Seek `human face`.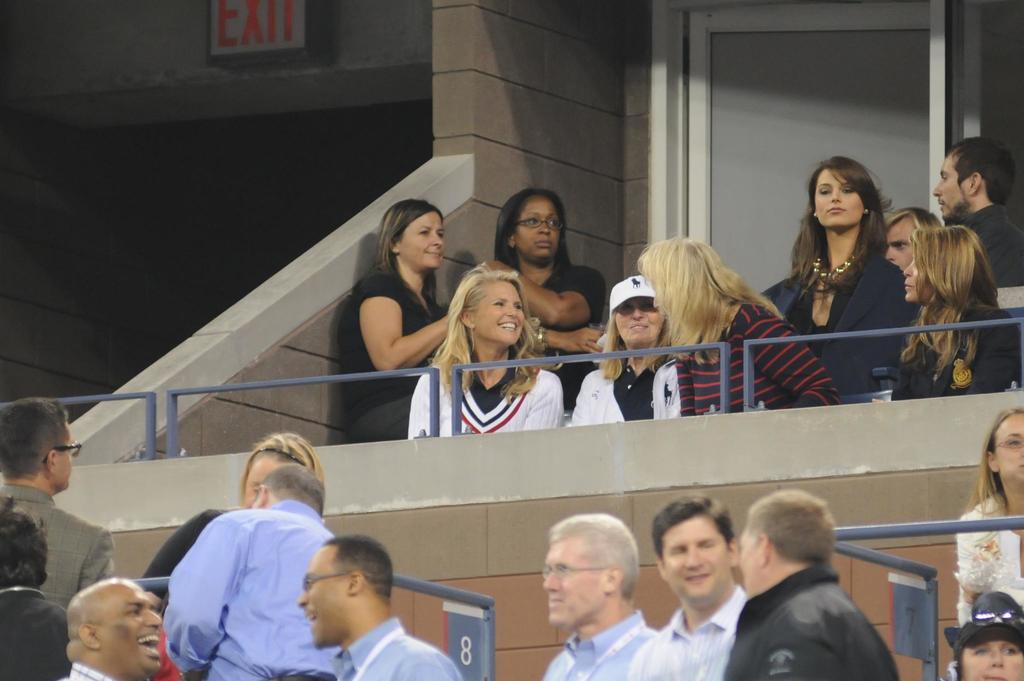
select_region(245, 450, 275, 511).
